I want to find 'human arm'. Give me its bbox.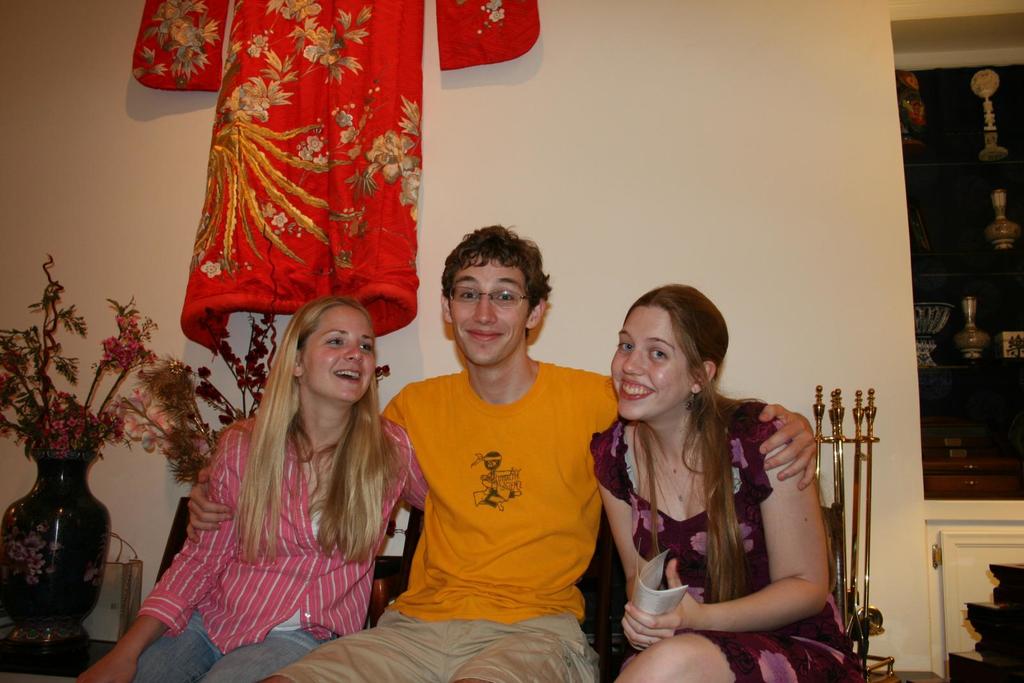
box(76, 421, 252, 682).
